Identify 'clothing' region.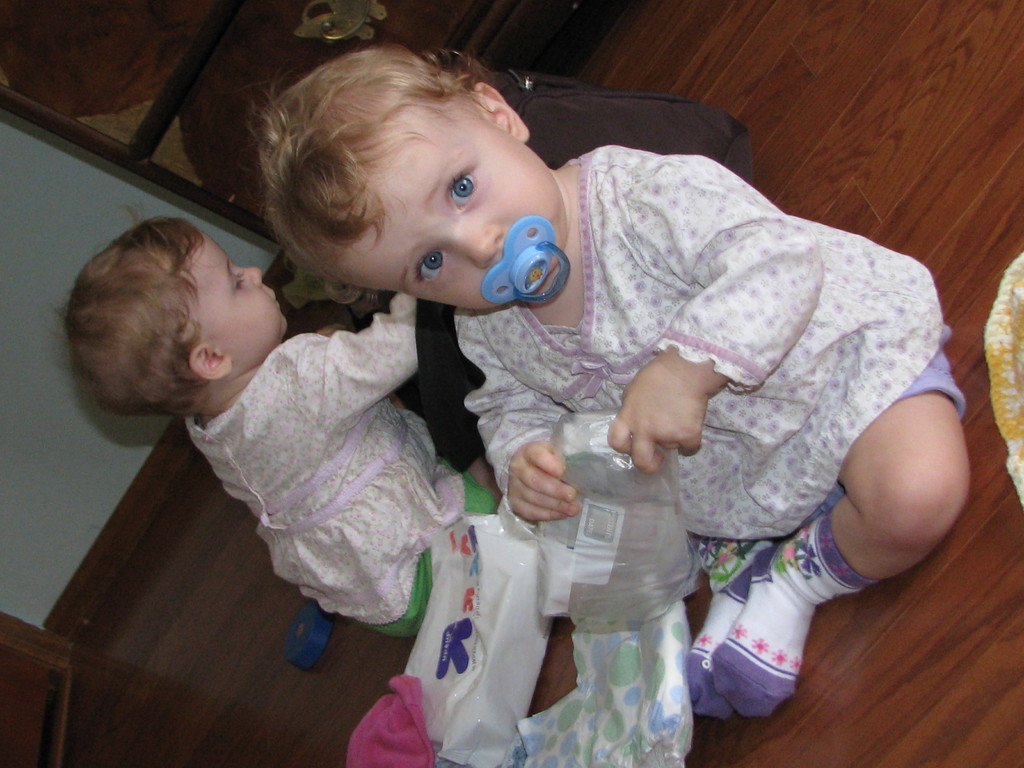
Region: {"left": 188, "top": 285, "right": 501, "bottom": 641}.
